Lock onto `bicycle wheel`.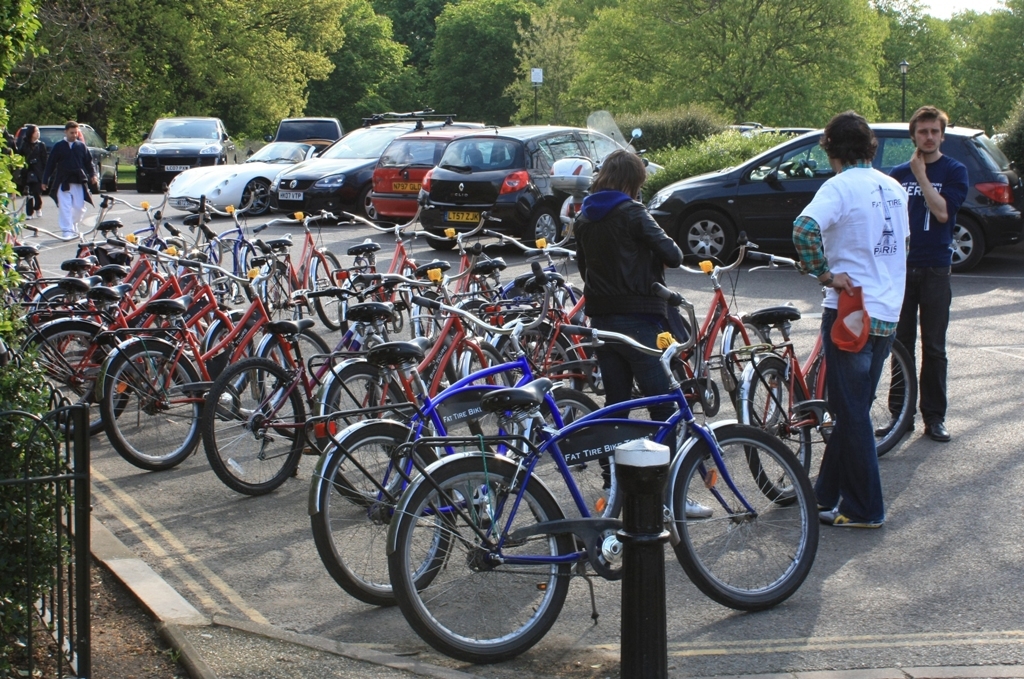
Locked: <bbox>491, 319, 582, 439</bbox>.
